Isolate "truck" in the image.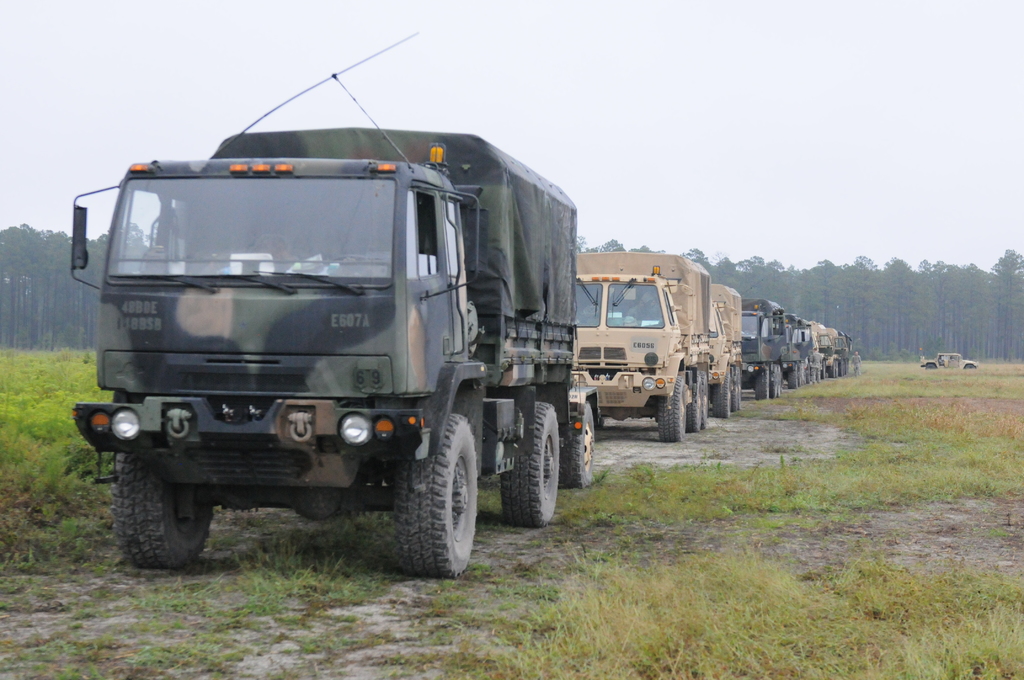
Isolated region: pyautogui.locateOnScreen(709, 281, 742, 421).
